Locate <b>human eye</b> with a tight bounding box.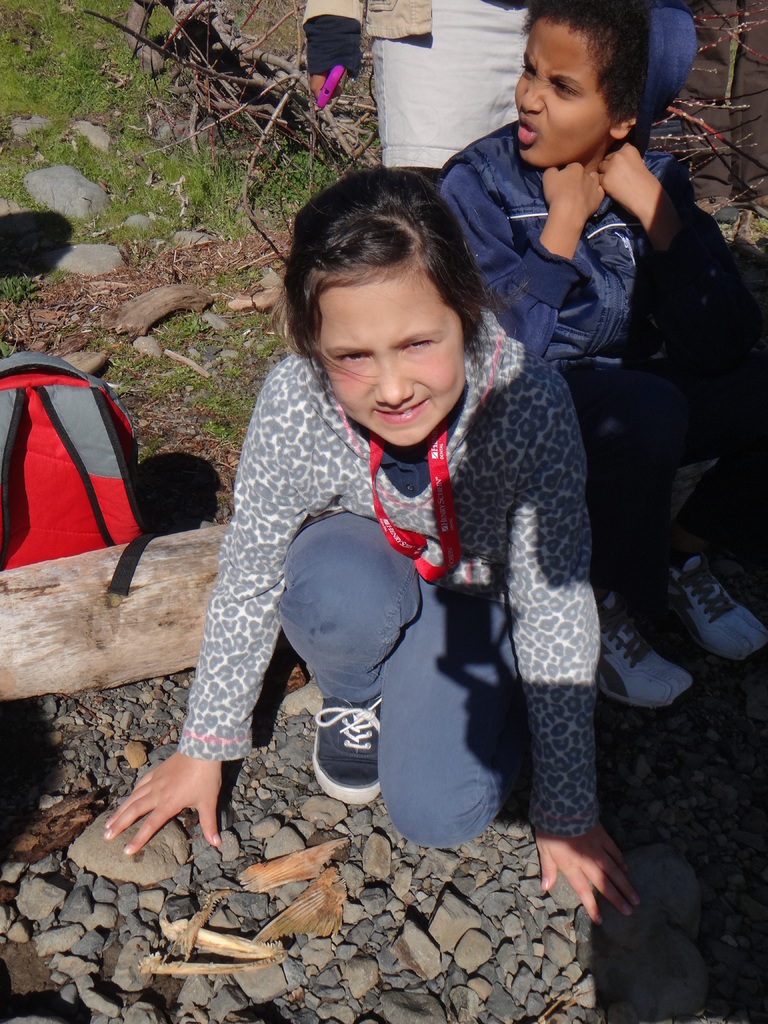
locate(403, 337, 436, 353).
